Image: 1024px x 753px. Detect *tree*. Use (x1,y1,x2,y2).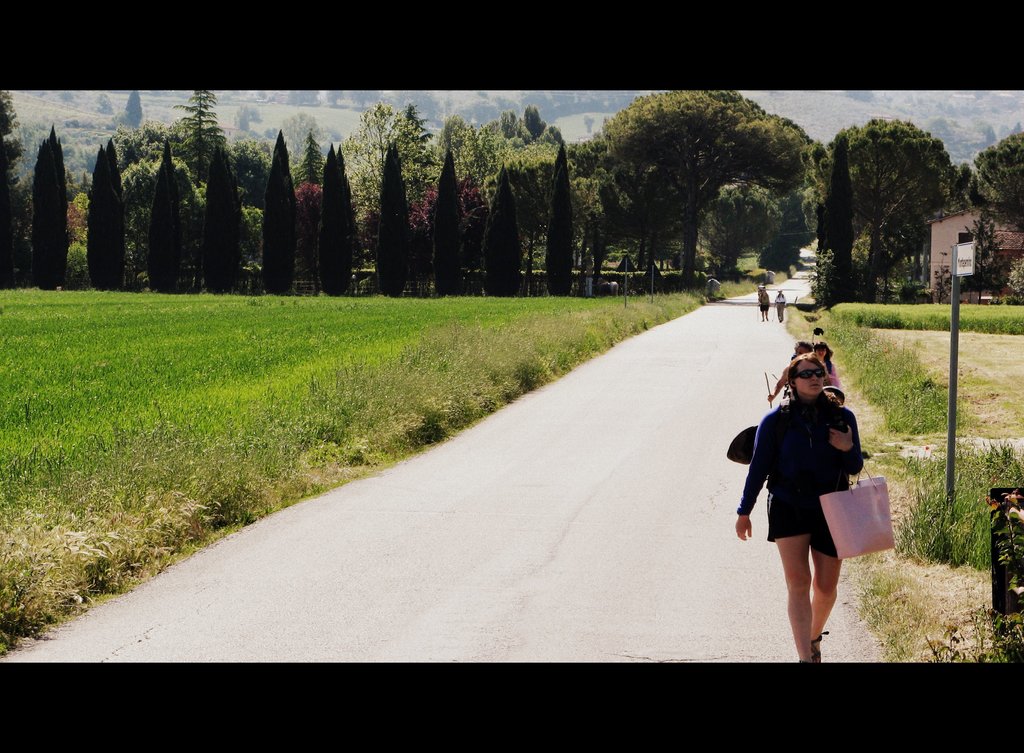
(266,122,302,300).
